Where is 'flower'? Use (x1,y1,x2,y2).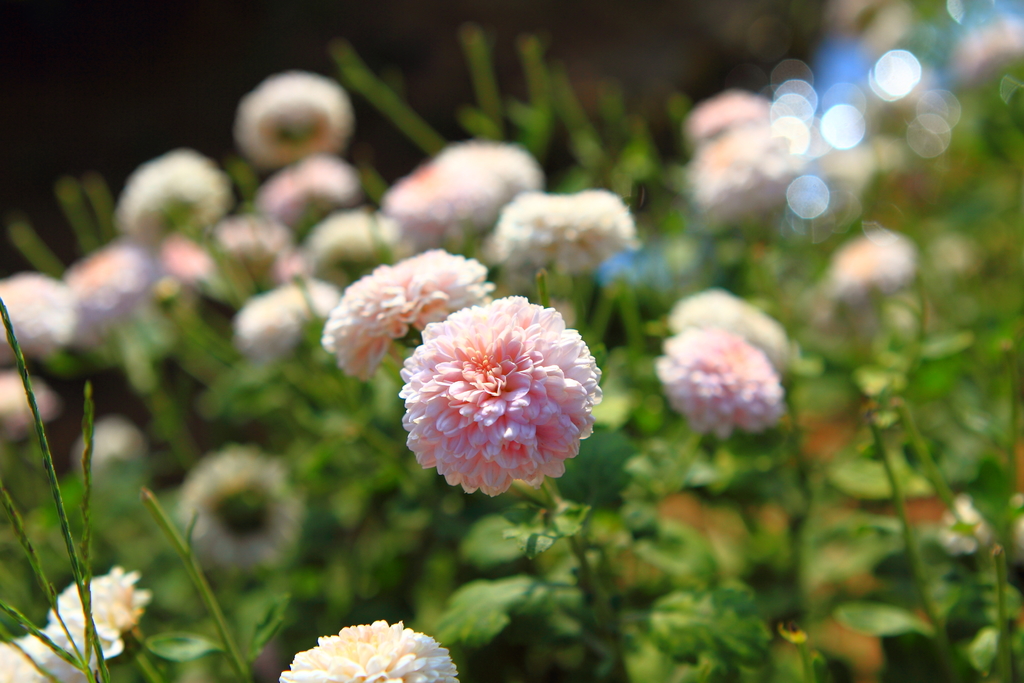
(280,616,460,682).
